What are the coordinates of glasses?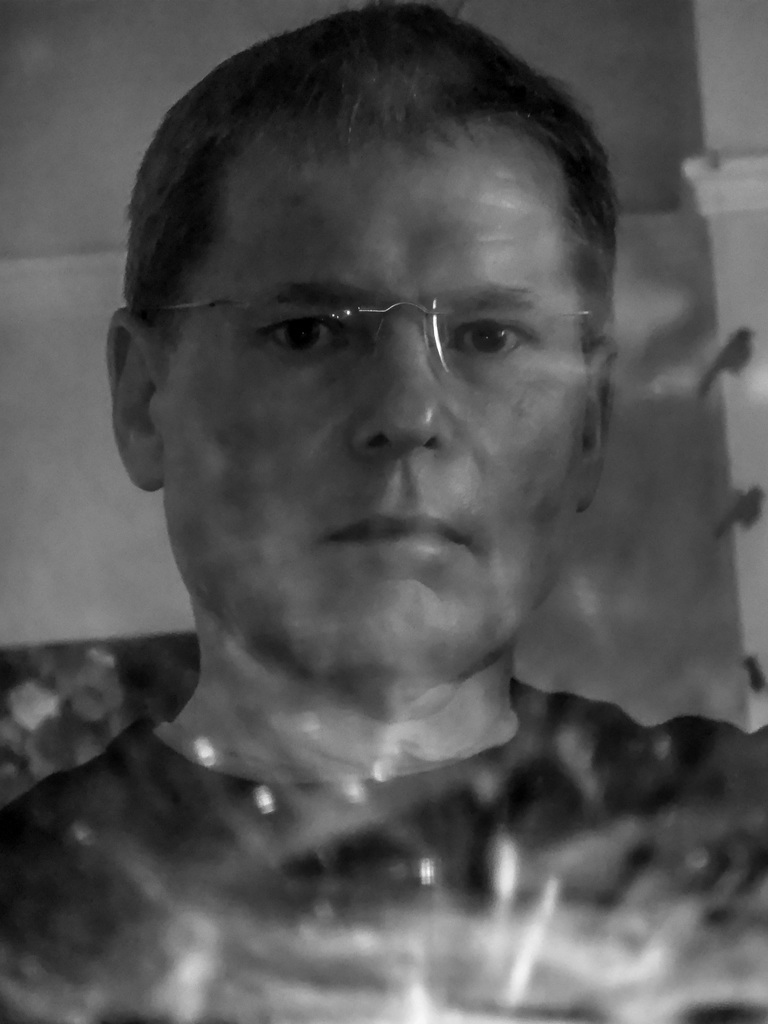
<bbox>185, 248, 604, 383</bbox>.
